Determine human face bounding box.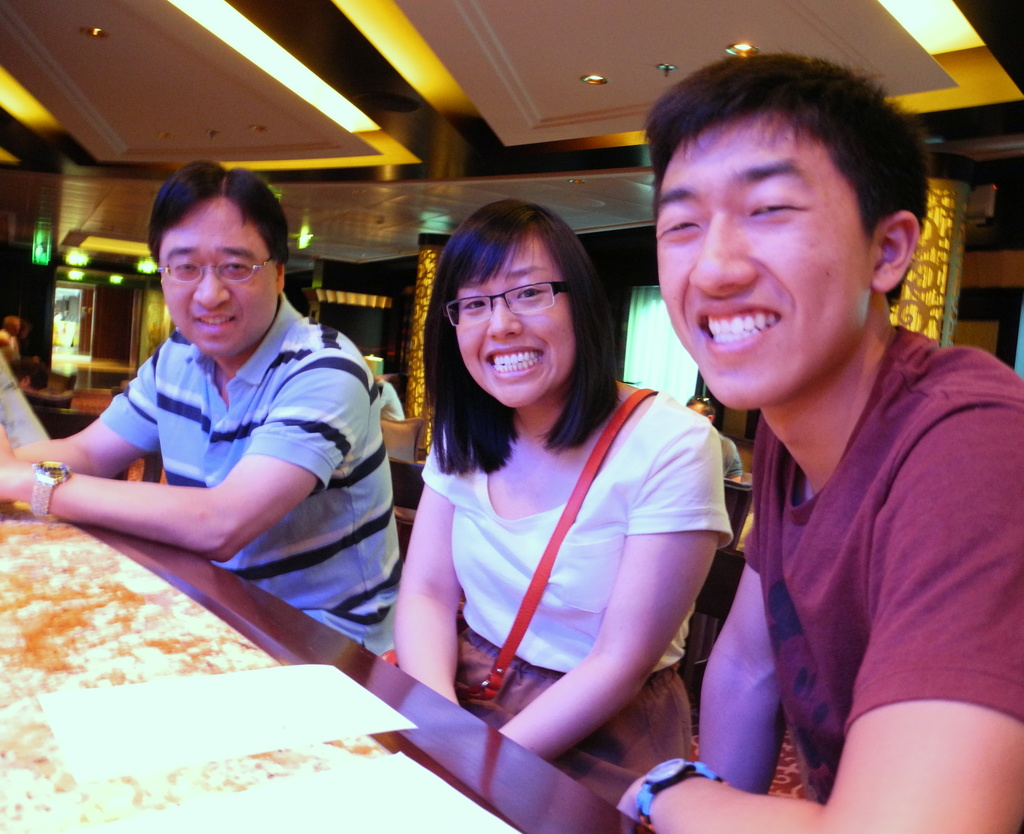
Determined: {"left": 655, "top": 115, "right": 867, "bottom": 413}.
